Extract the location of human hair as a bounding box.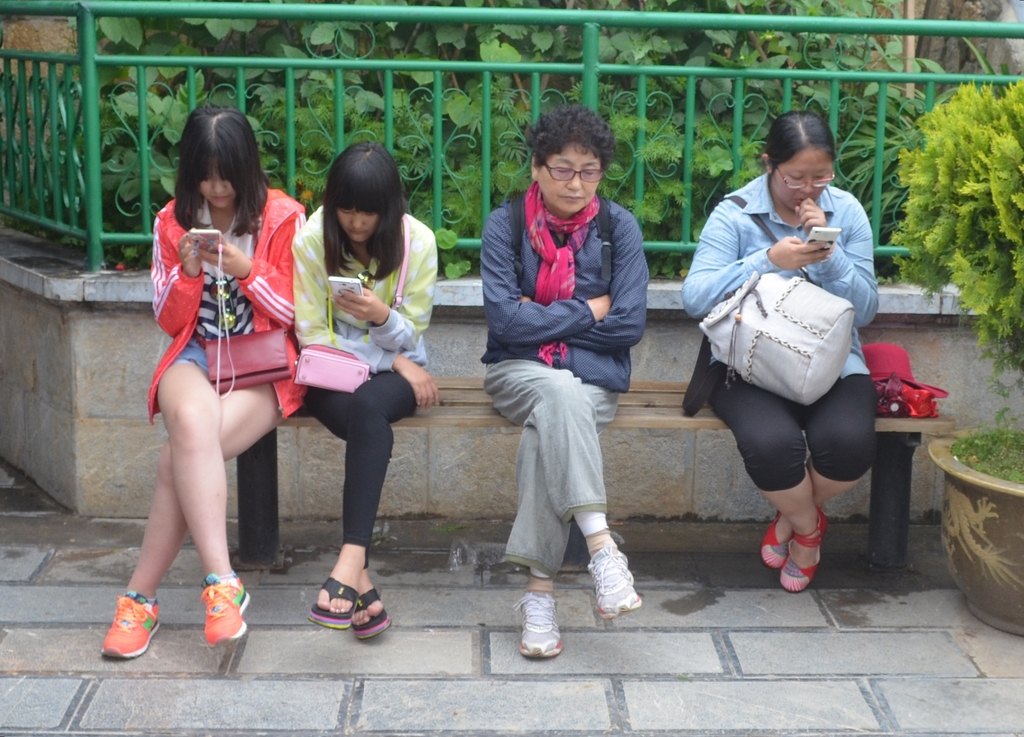
x1=164 y1=115 x2=258 y2=229.
